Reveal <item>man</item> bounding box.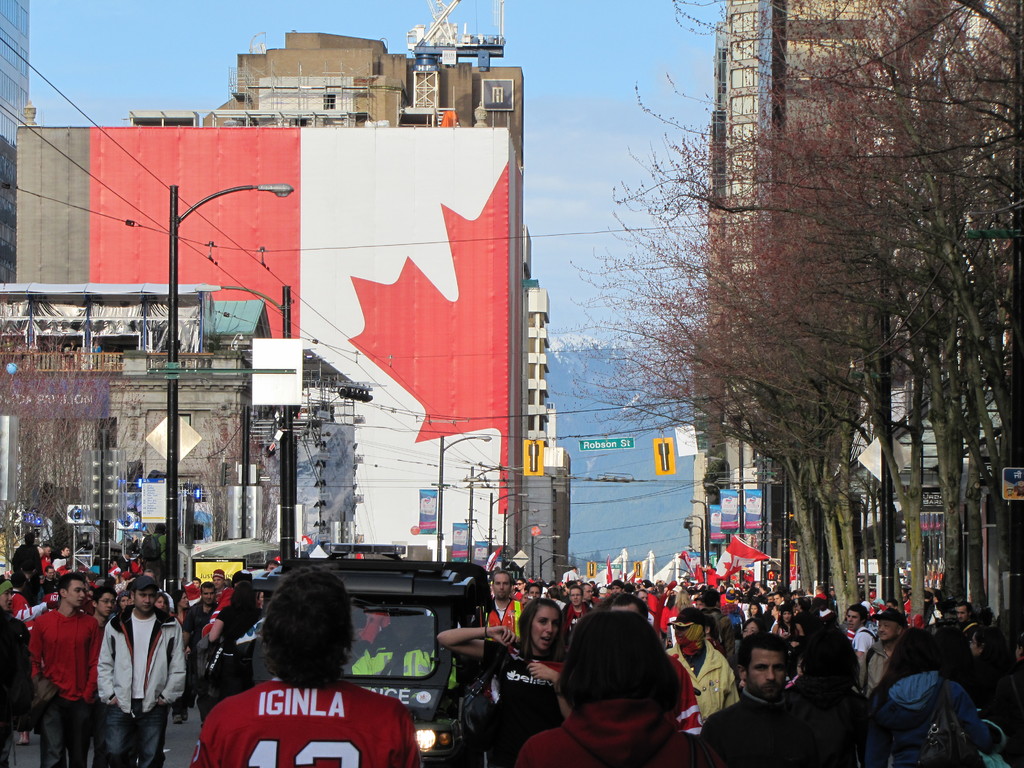
Revealed: x1=772, y1=591, x2=787, y2=605.
